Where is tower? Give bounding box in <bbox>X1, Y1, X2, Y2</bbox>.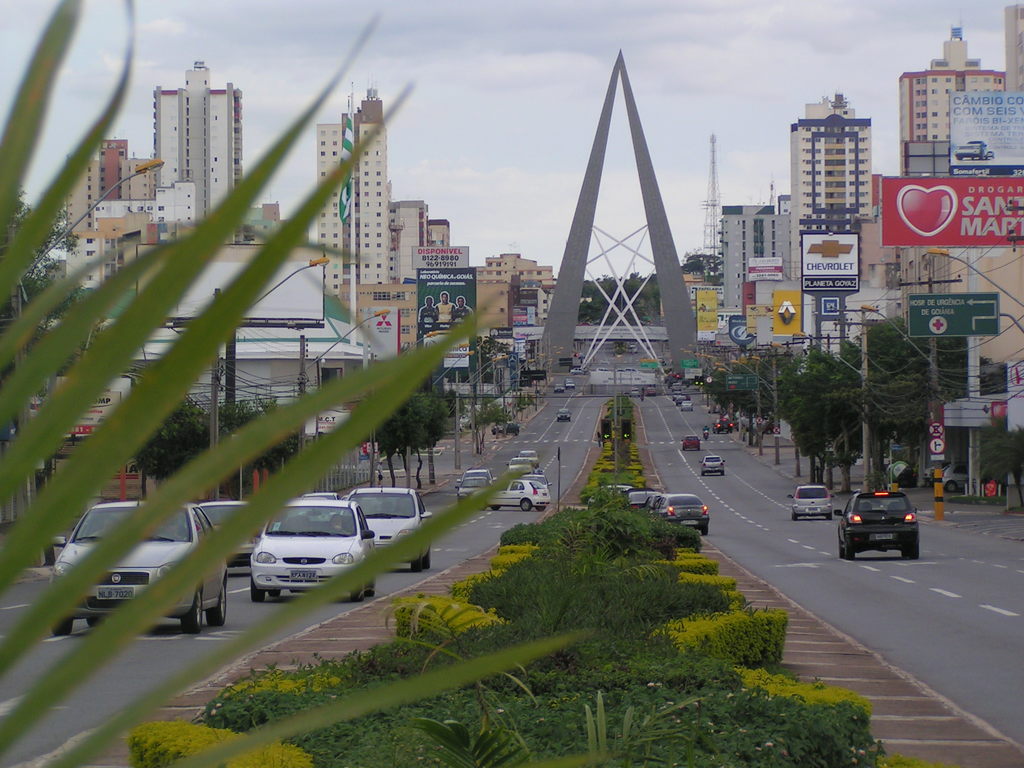
<bbox>329, 85, 401, 312</bbox>.
